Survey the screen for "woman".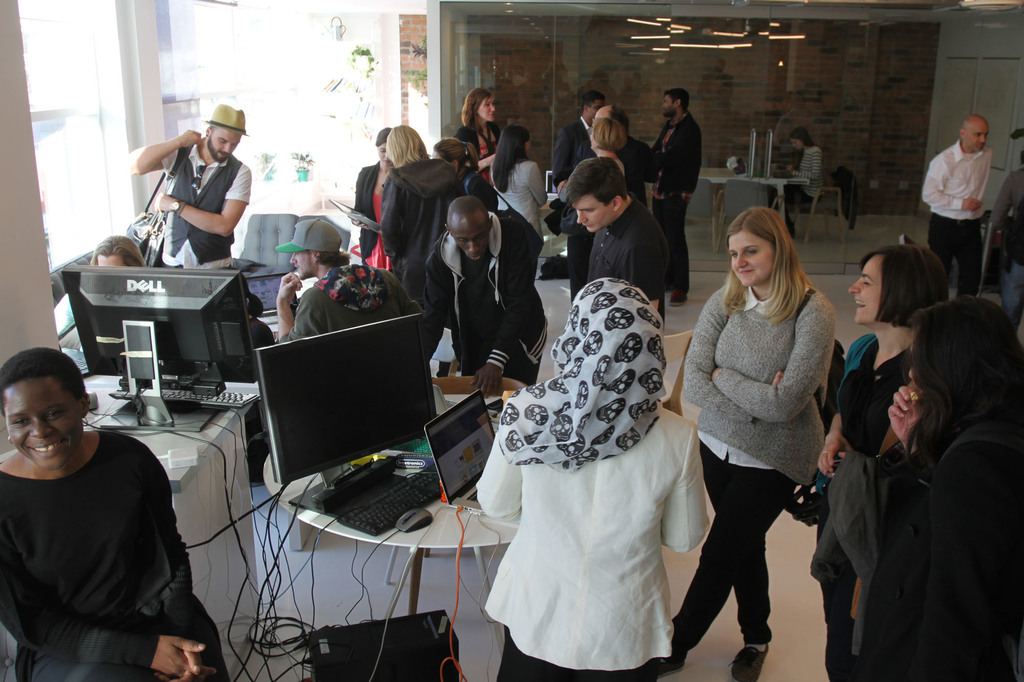
Survey found: left=811, top=241, right=950, bottom=681.
